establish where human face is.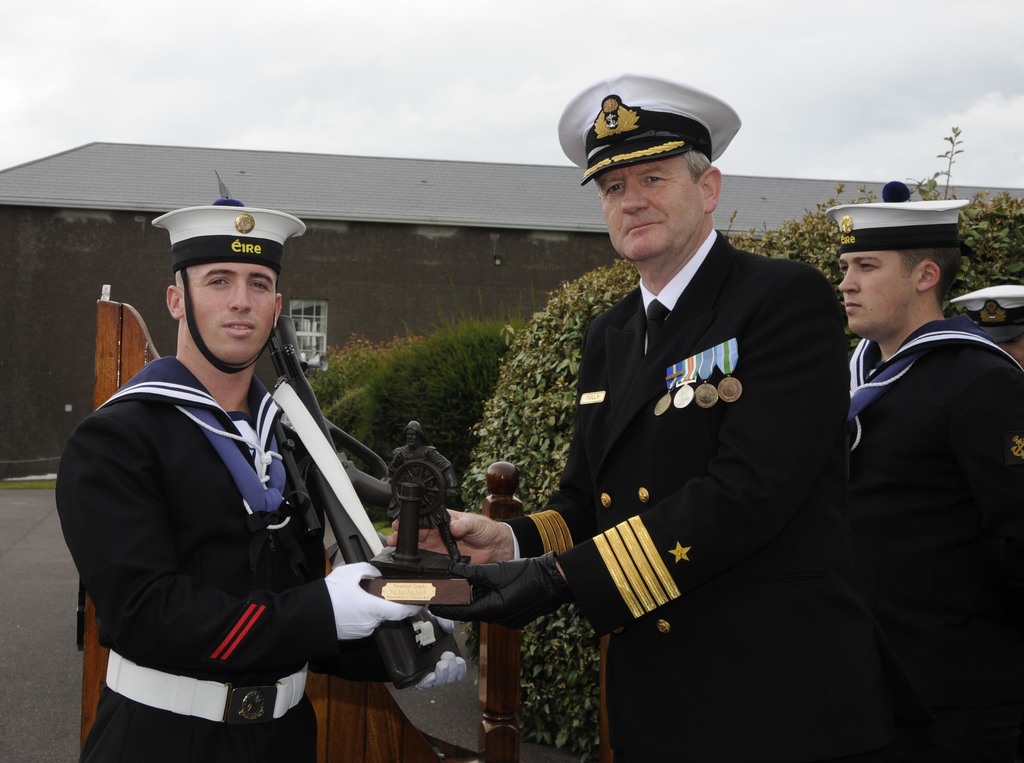
Established at [x1=838, y1=253, x2=914, y2=339].
